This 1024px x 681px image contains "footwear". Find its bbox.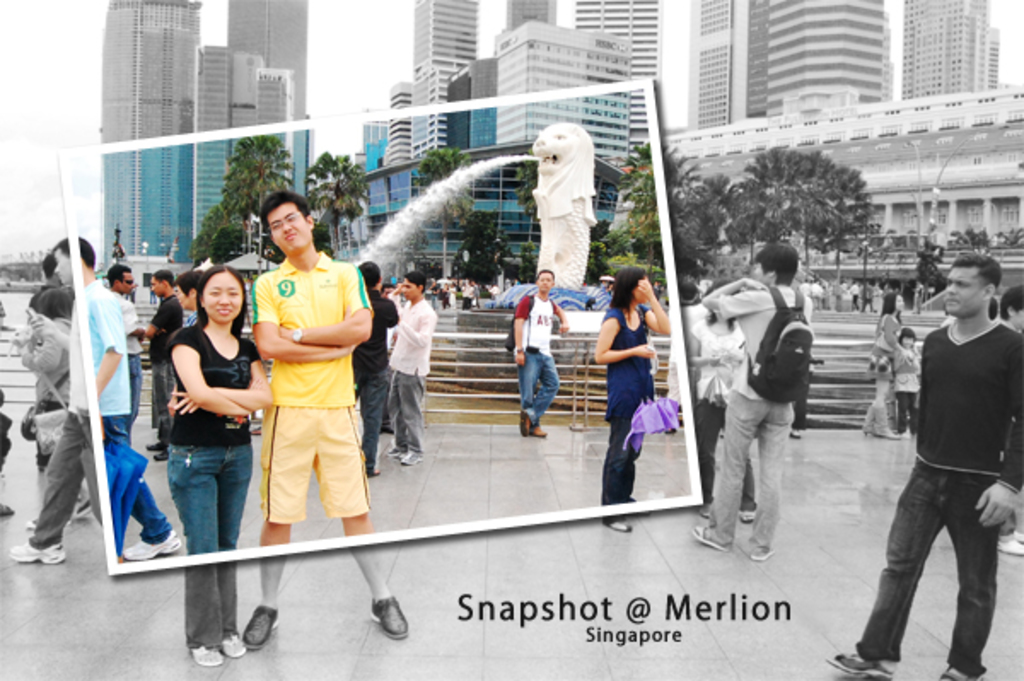
[left=515, top=413, right=529, bottom=440].
